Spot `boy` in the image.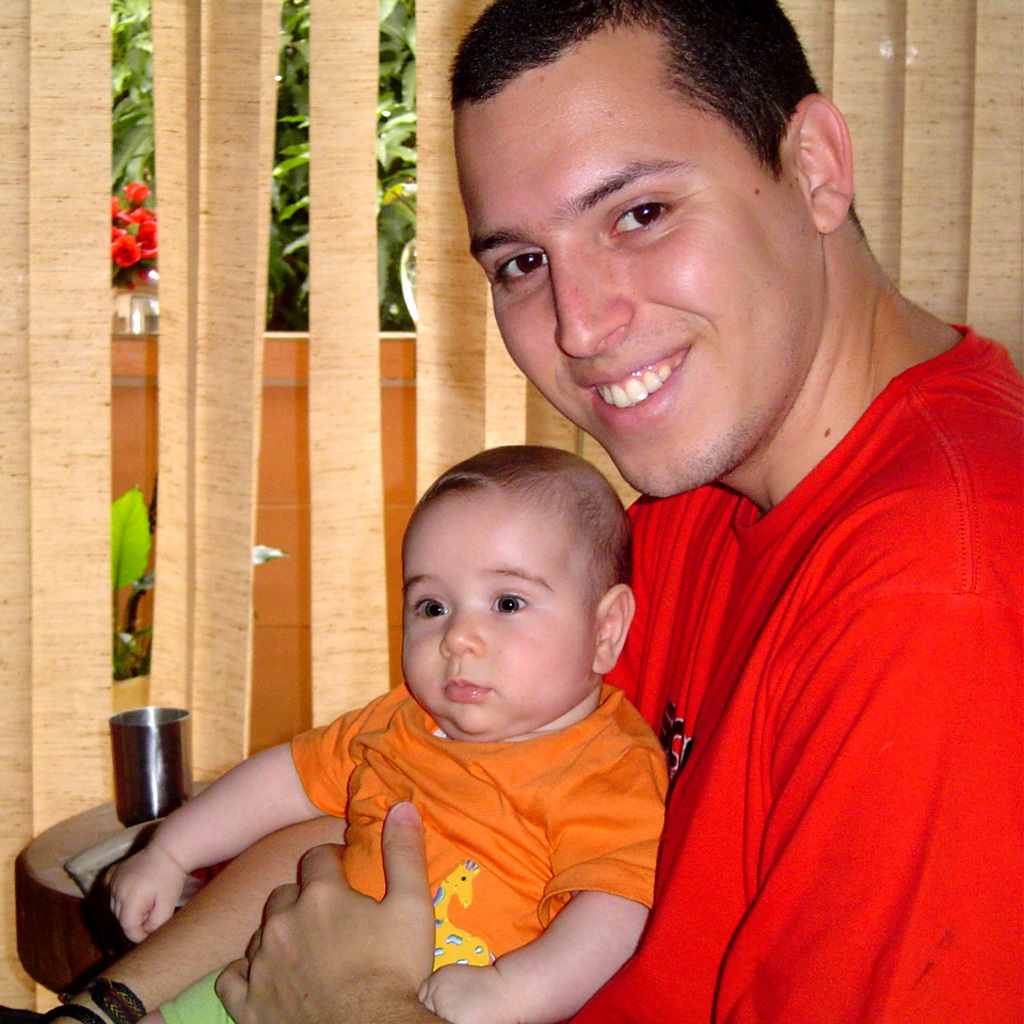
`boy` found at 154/420/724/1008.
